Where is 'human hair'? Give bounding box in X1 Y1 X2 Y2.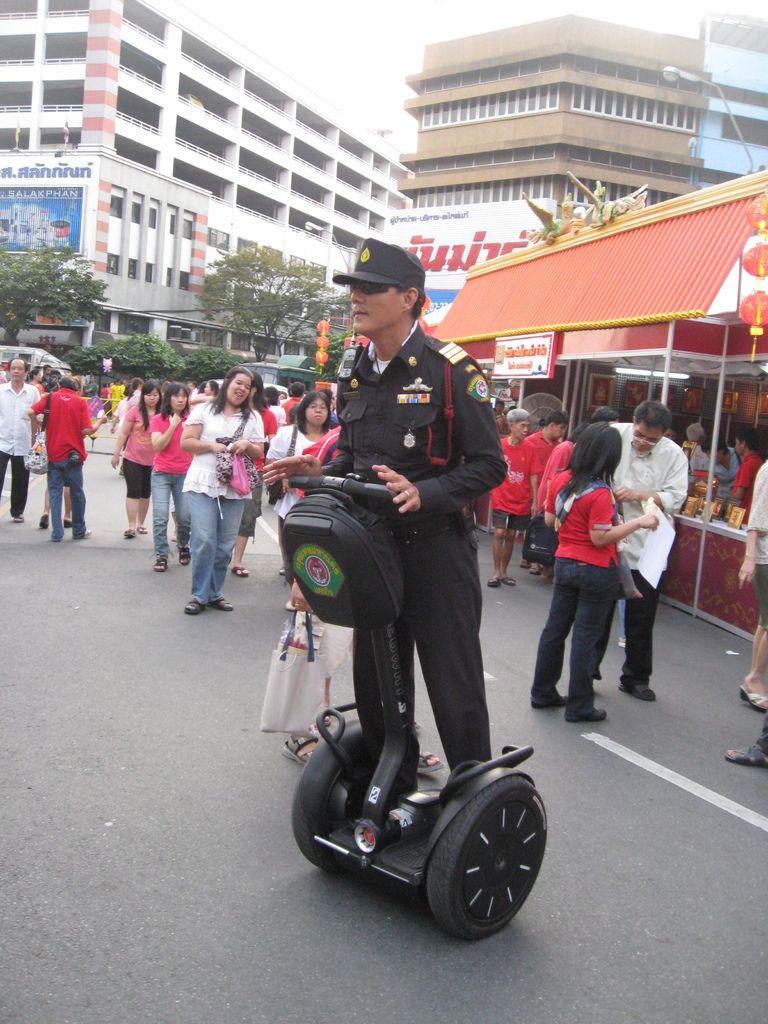
568 420 594 443.
